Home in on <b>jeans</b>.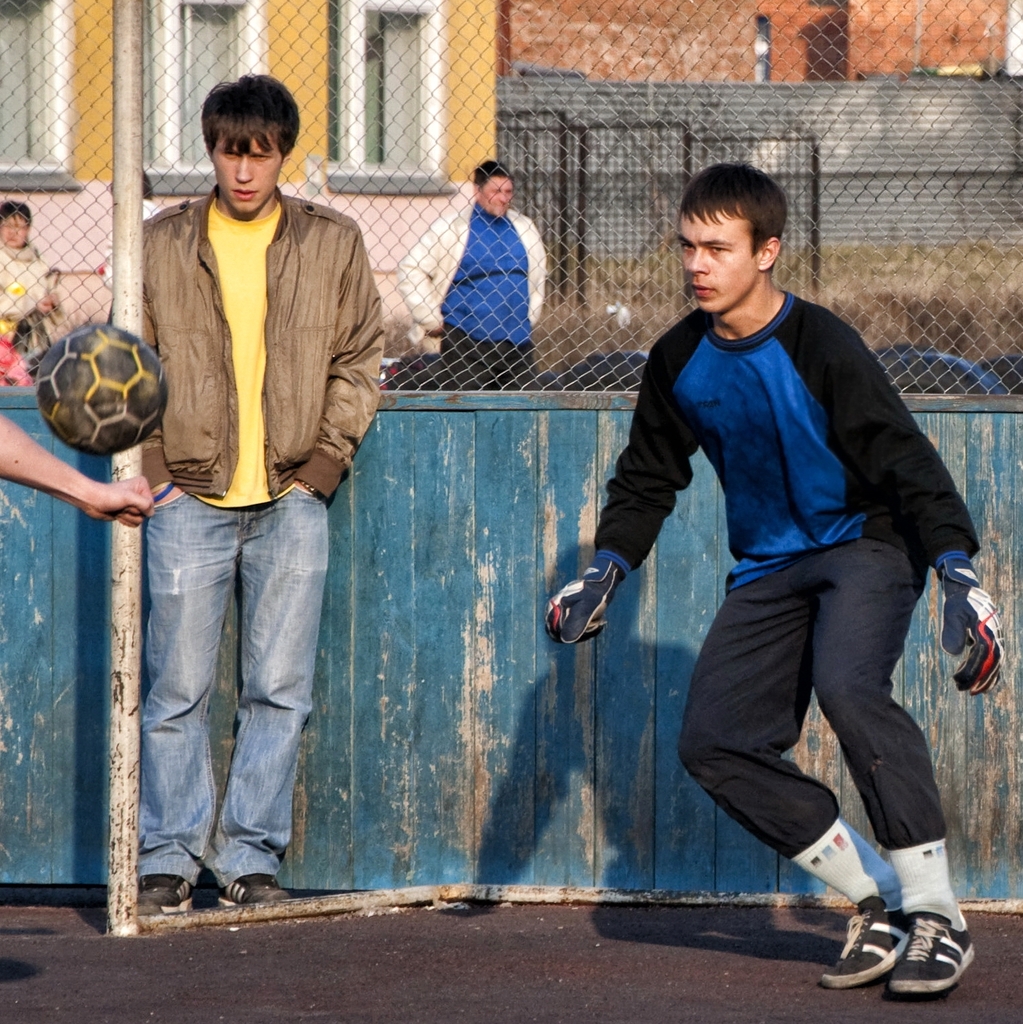
Homed in at [x1=679, y1=545, x2=948, y2=838].
